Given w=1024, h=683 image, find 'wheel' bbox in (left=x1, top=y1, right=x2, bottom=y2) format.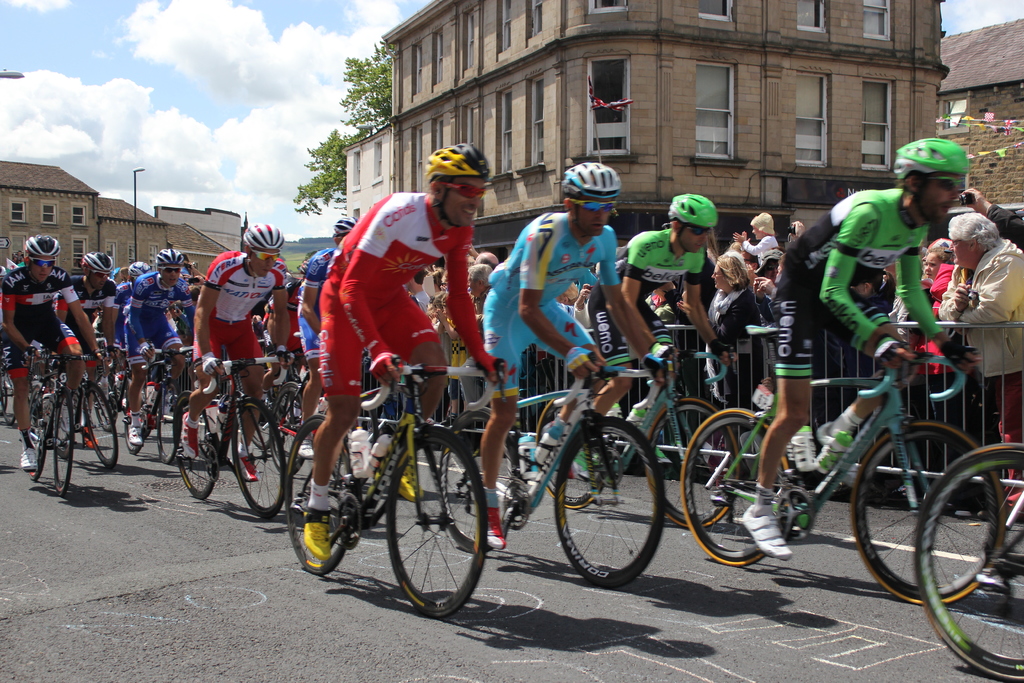
(left=387, top=425, right=490, bottom=609).
